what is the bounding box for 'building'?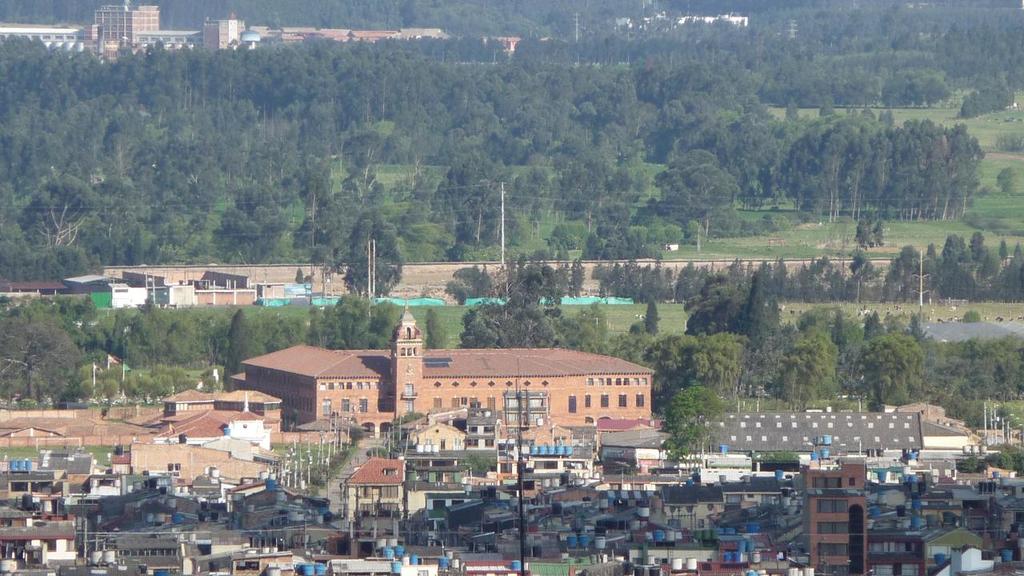
Rect(86, 0, 161, 48).
